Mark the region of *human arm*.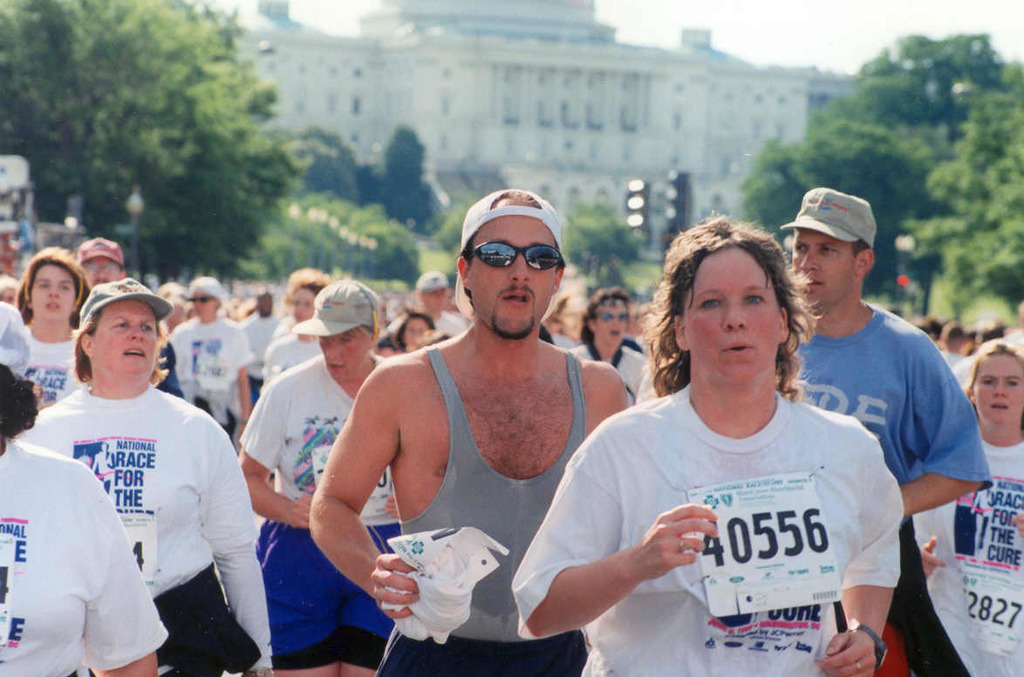
Region: <box>901,354,991,512</box>.
